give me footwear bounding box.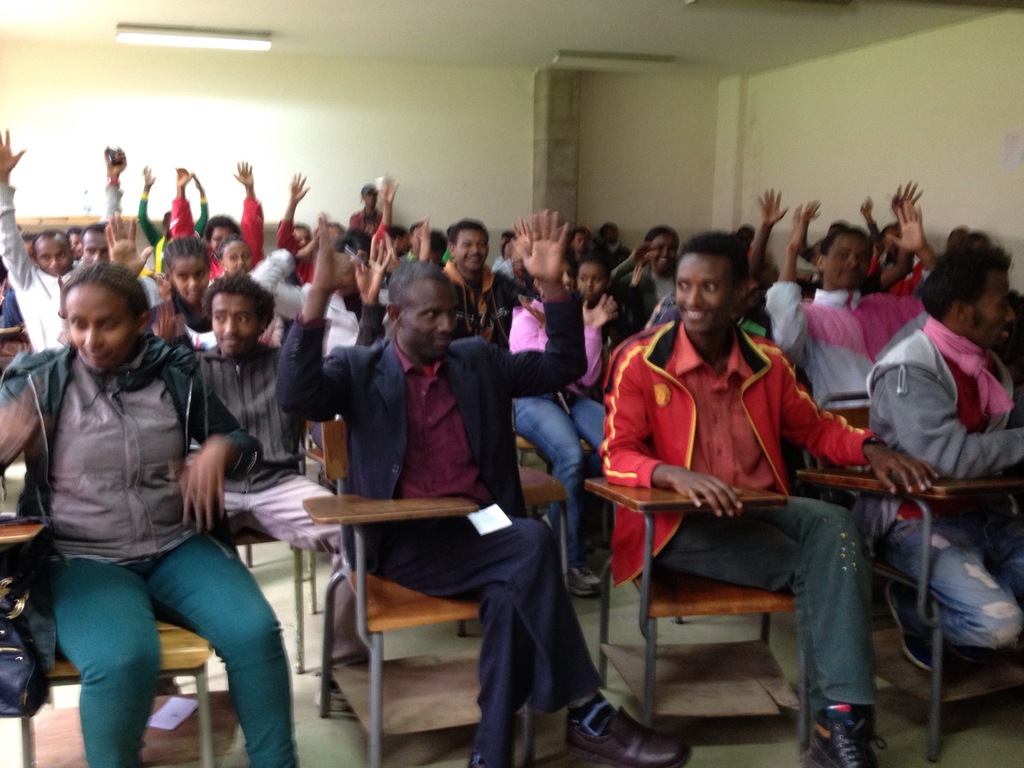
crop(566, 708, 692, 764).
